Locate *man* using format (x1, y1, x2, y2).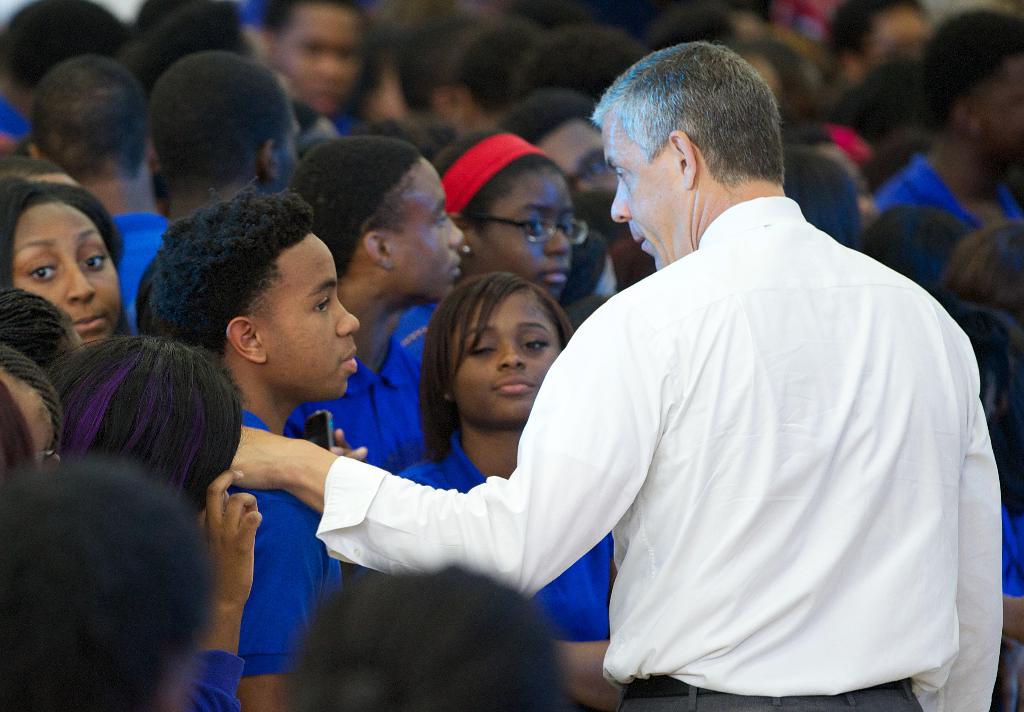
(227, 41, 999, 711).
